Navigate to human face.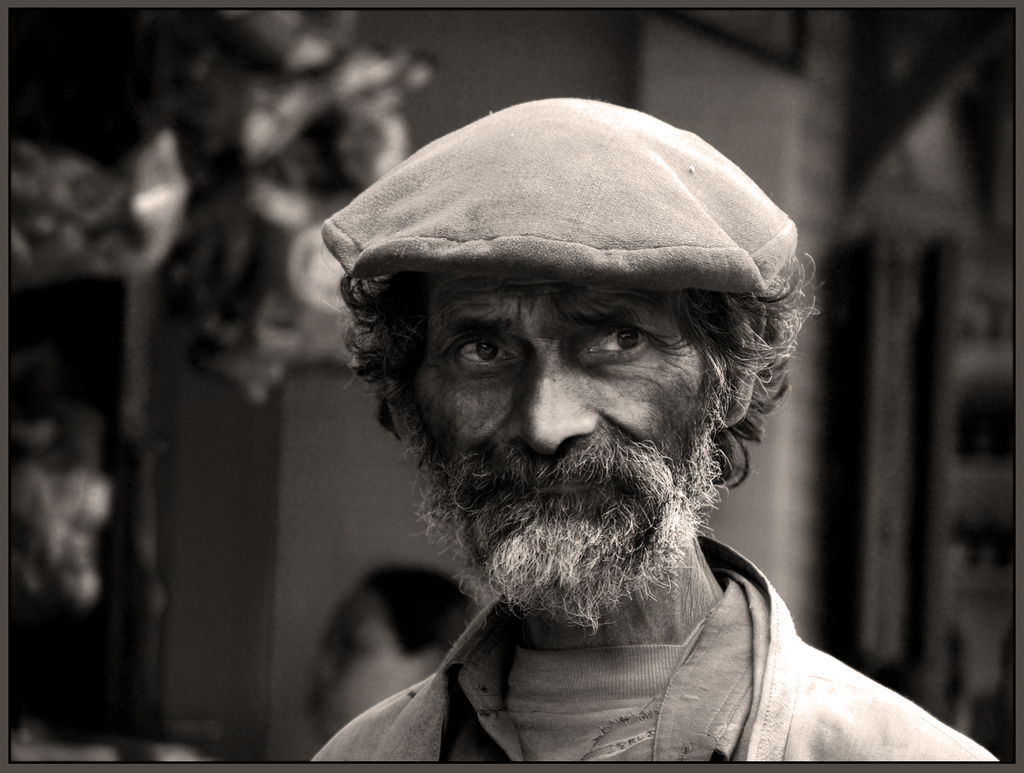
Navigation target: 402,267,714,598.
